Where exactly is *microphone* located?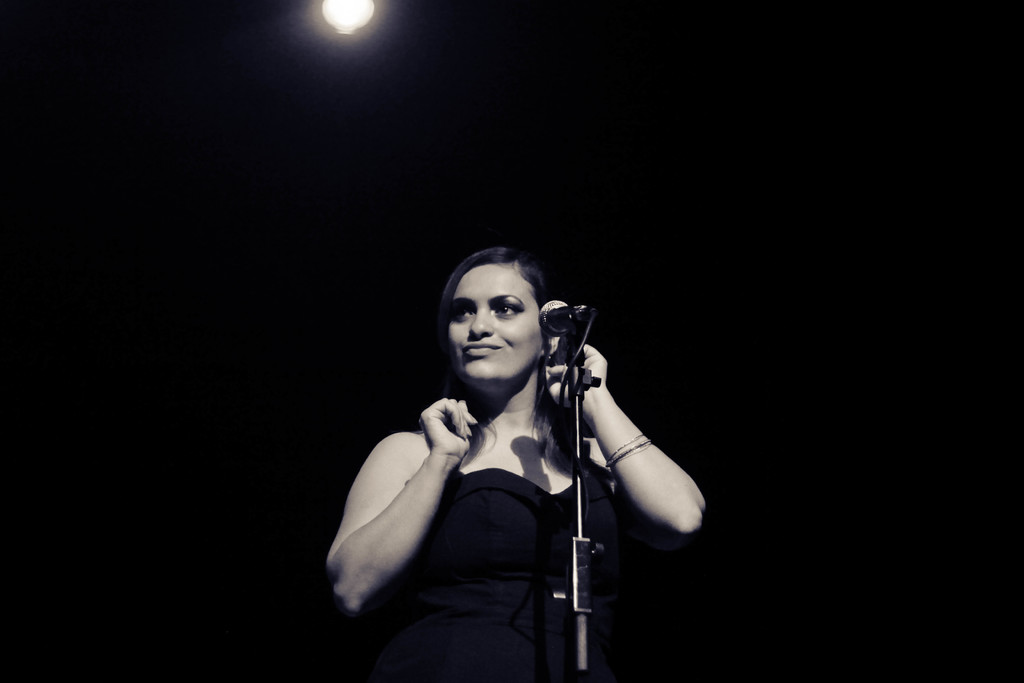
Its bounding box is (left=538, top=293, right=593, bottom=336).
